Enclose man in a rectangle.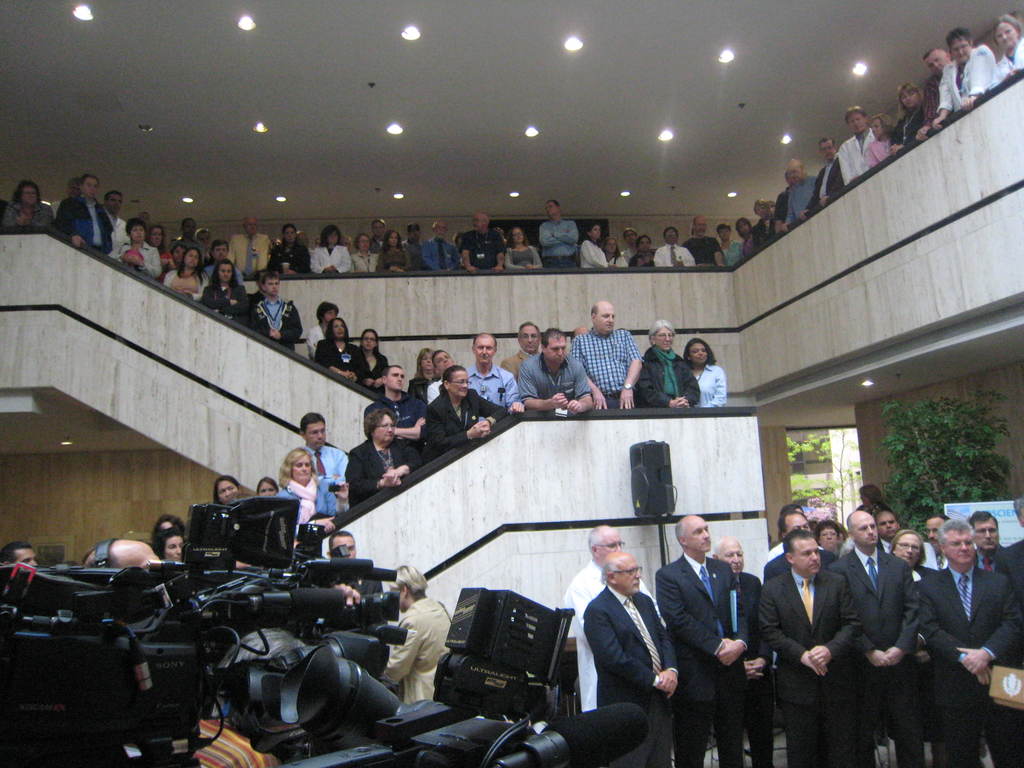
bbox=[419, 218, 459, 276].
